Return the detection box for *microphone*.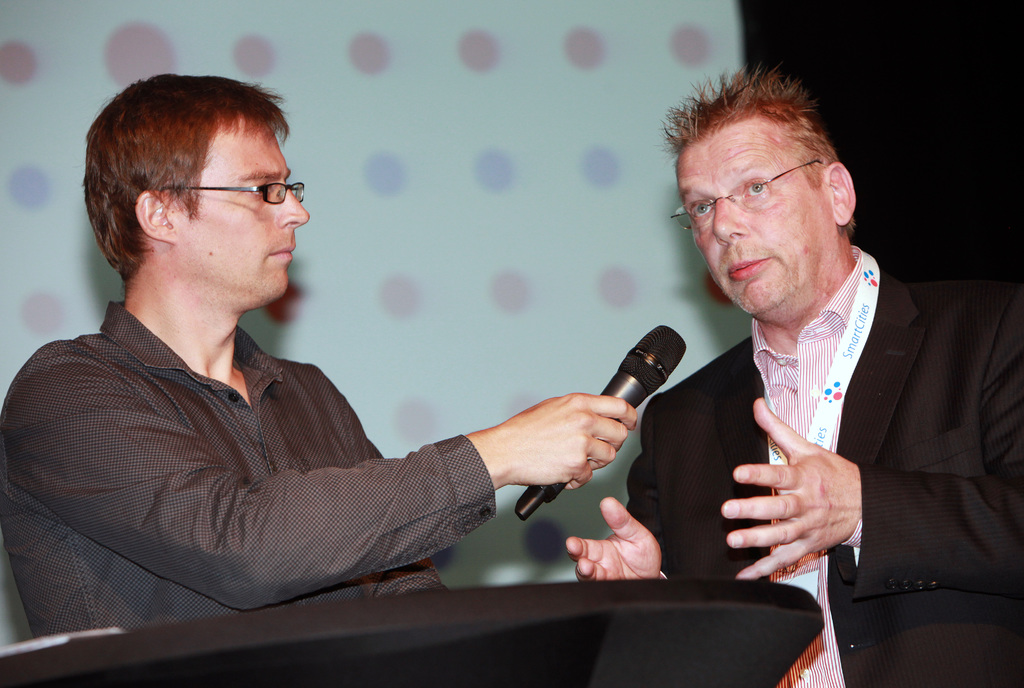
crop(514, 322, 688, 521).
